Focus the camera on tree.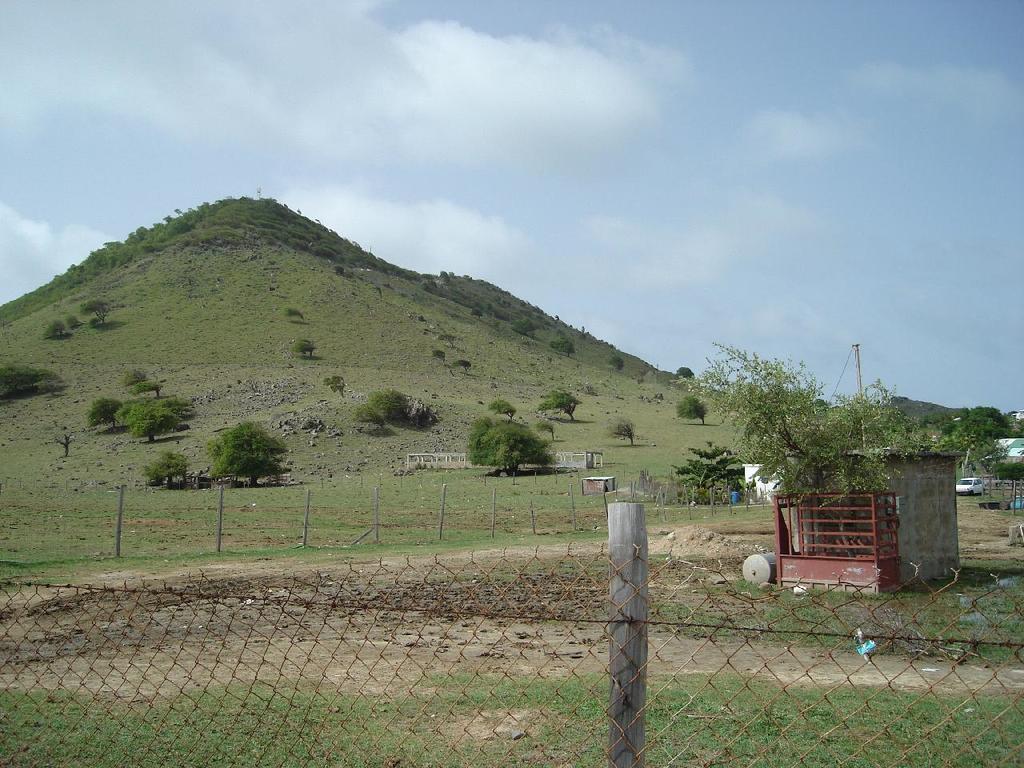
Focus region: 134/382/160/400.
